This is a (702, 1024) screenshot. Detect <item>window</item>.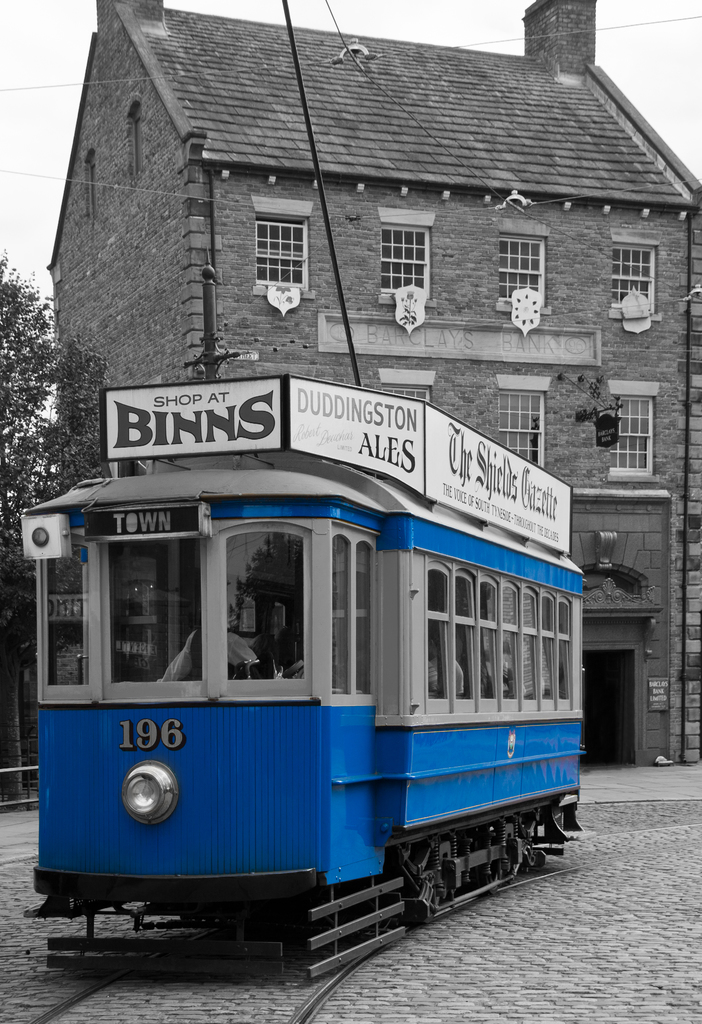
bbox(99, 539, 202, 696).
